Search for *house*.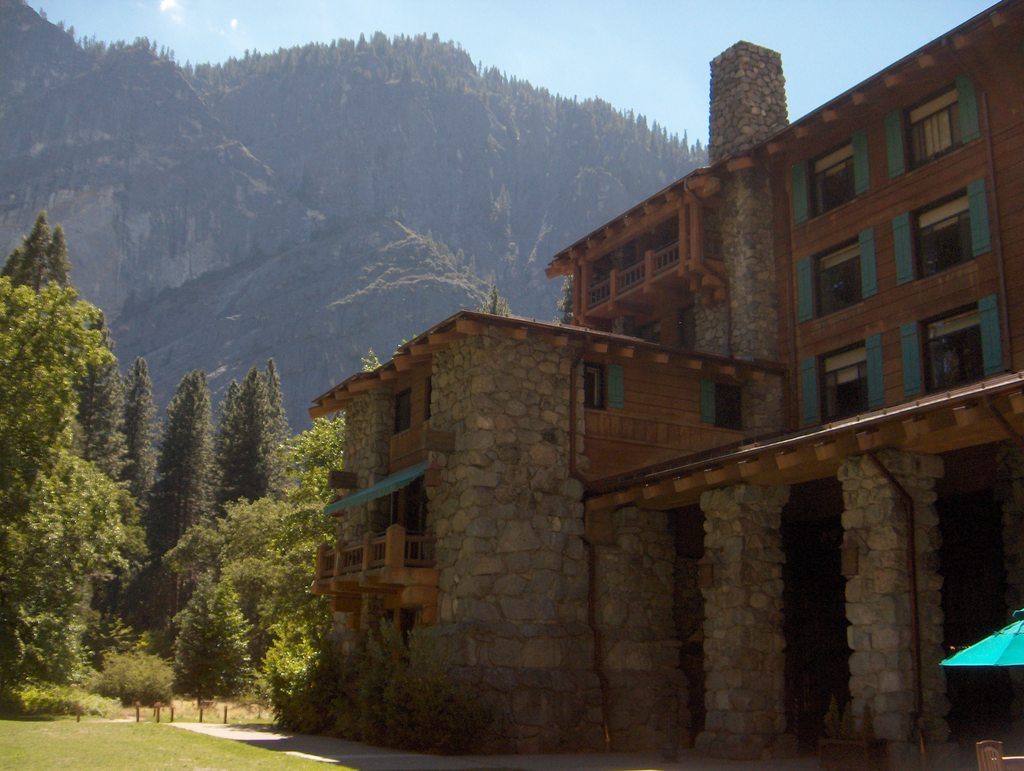
Found at <bbox>325, 48, 1023, 733</bbox>.
